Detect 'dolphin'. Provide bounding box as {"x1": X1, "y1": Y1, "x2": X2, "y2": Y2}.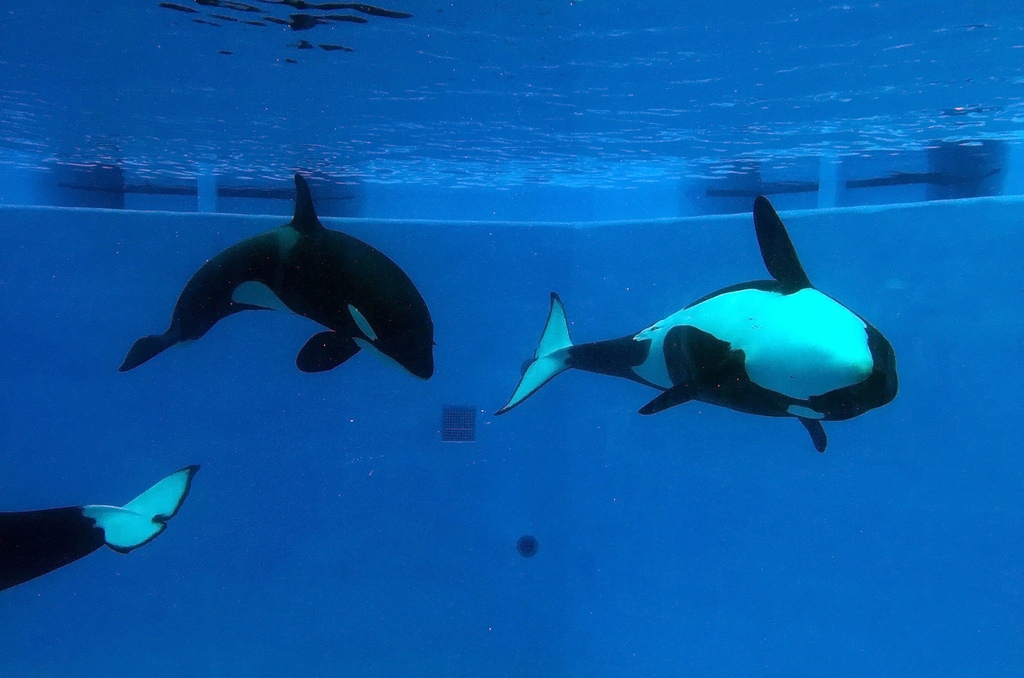
{"x1": 493, "y1": 190, "x2": 896, "y2": 453}.
